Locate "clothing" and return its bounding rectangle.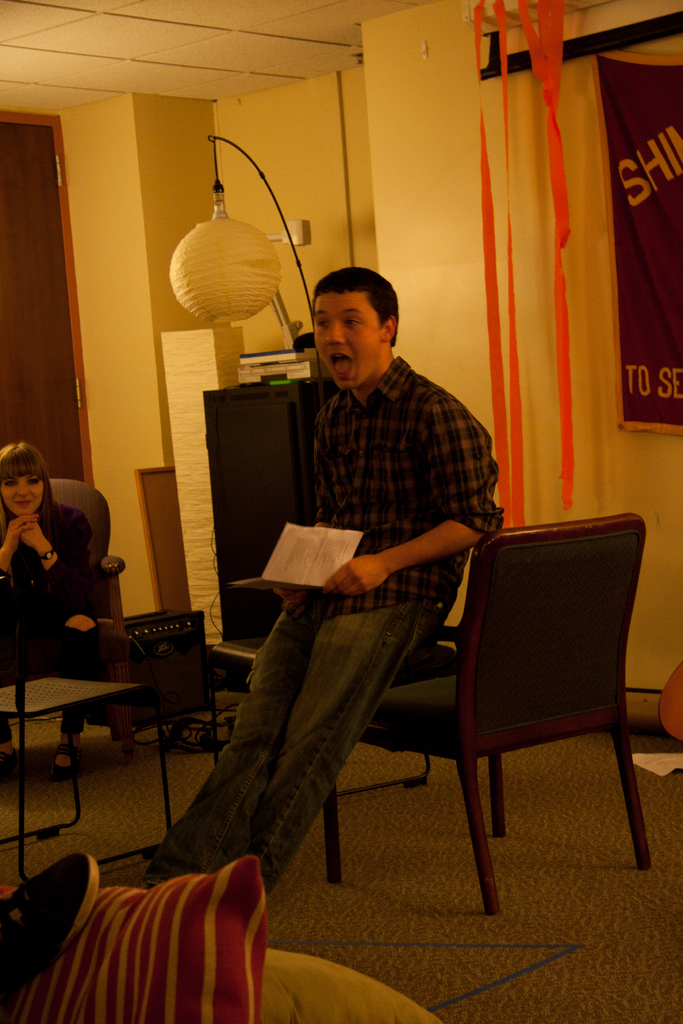
{"left": 0, "top": 500, "right": 103, "bottom": 681}.
